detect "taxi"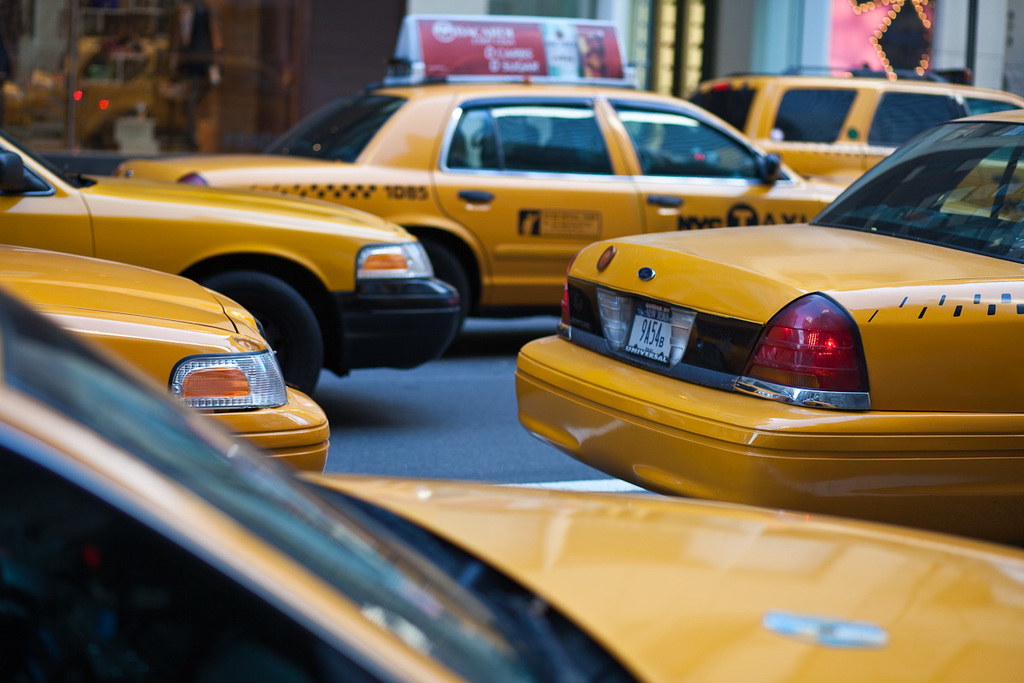
box=[513, 108, 1021, 551]
